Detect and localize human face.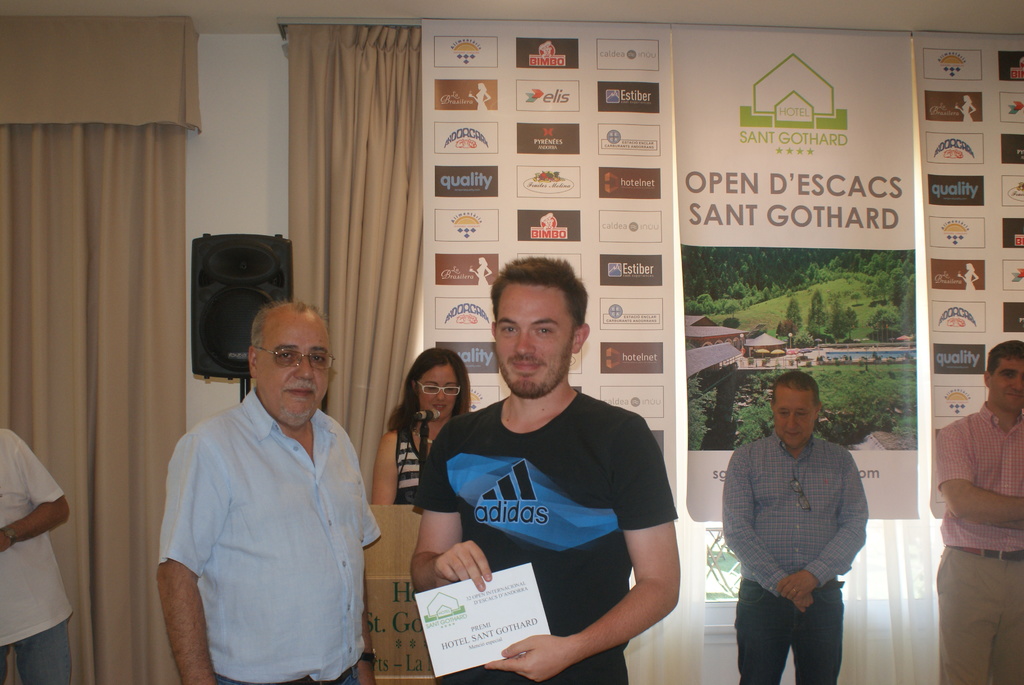
Localized at {"left": 417, "top": 369, "right": 458, "bottom": 416}.
